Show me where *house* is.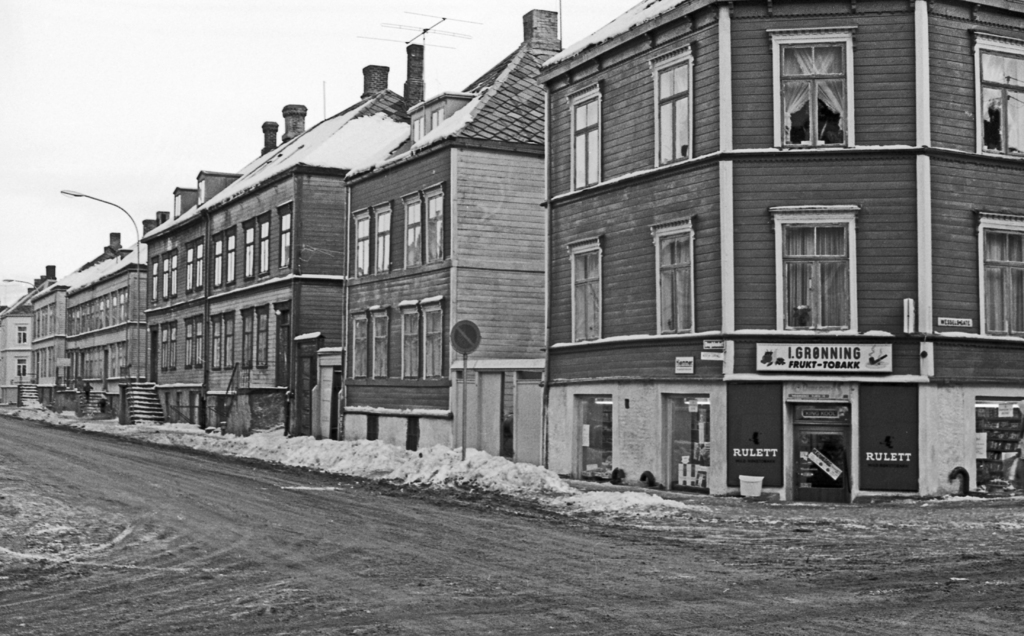
*house* is at pyautogui.locateOnScreen(489, 15, 998, 466).
